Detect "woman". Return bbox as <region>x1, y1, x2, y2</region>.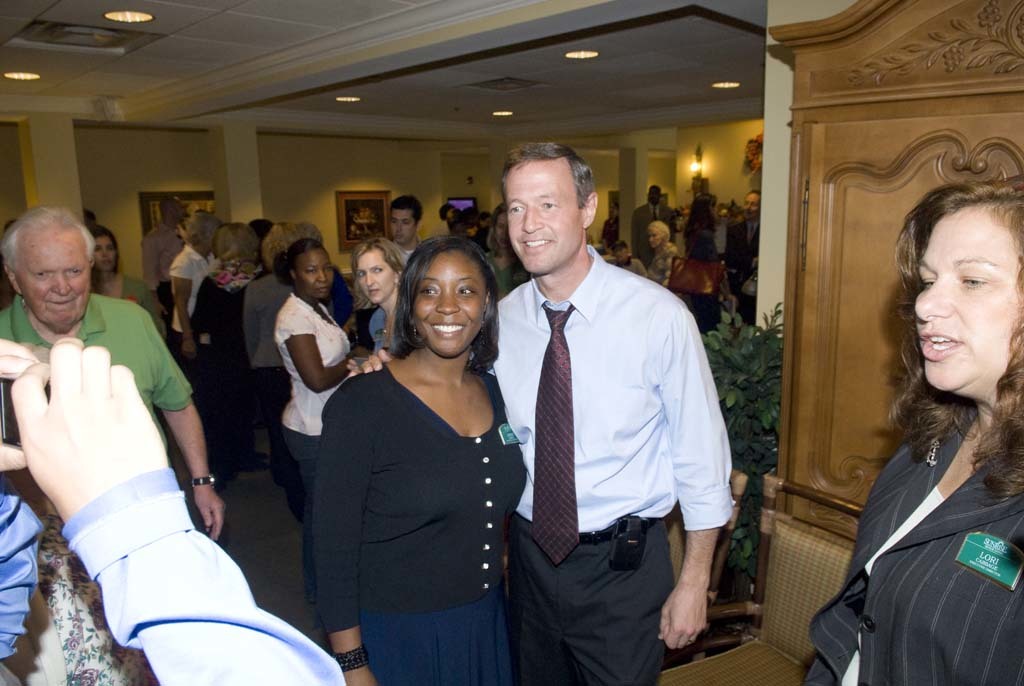
<region>194, 221, 265, 465</region>.
